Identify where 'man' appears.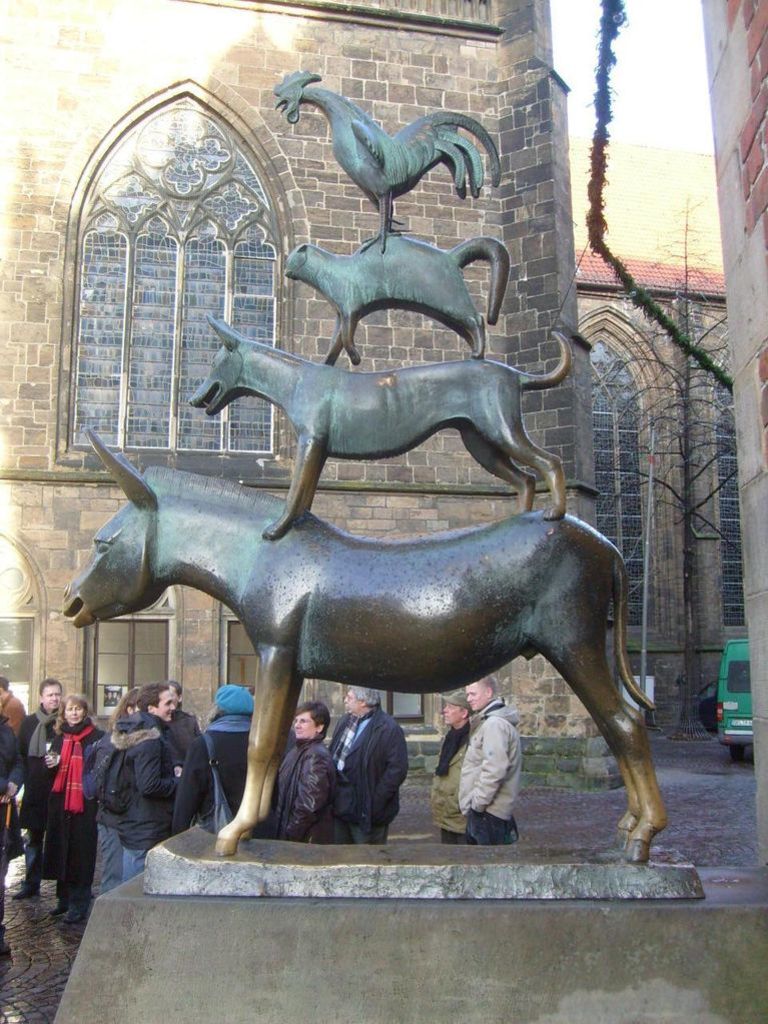
Appears at [left=327, top=690, right=409, bottom=842].
